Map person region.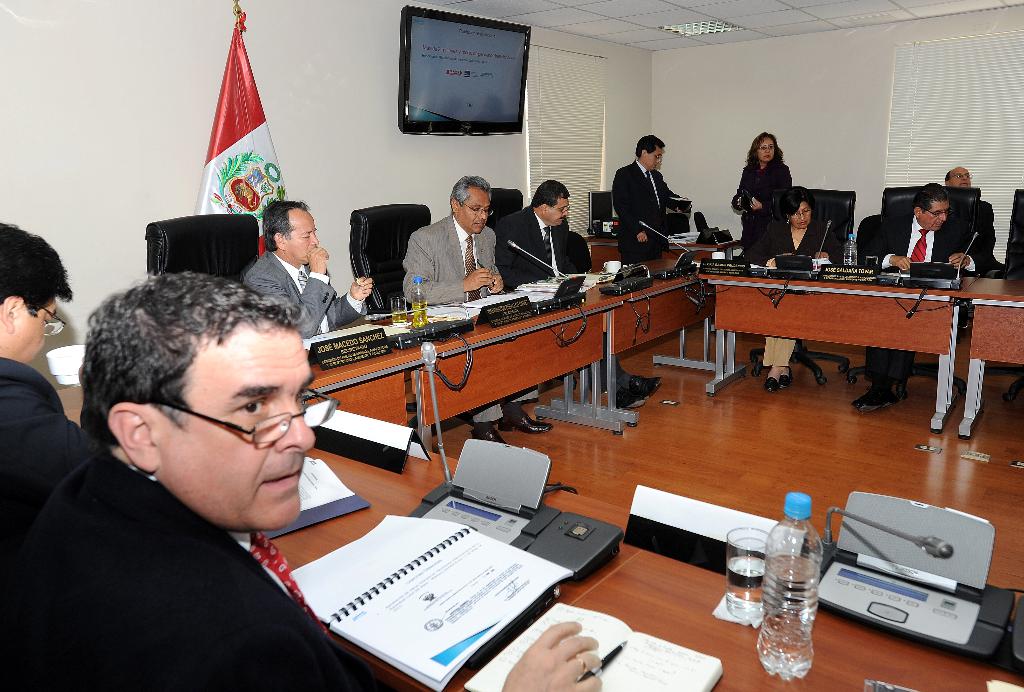
Mapped to (246, 195, 384, 343).
